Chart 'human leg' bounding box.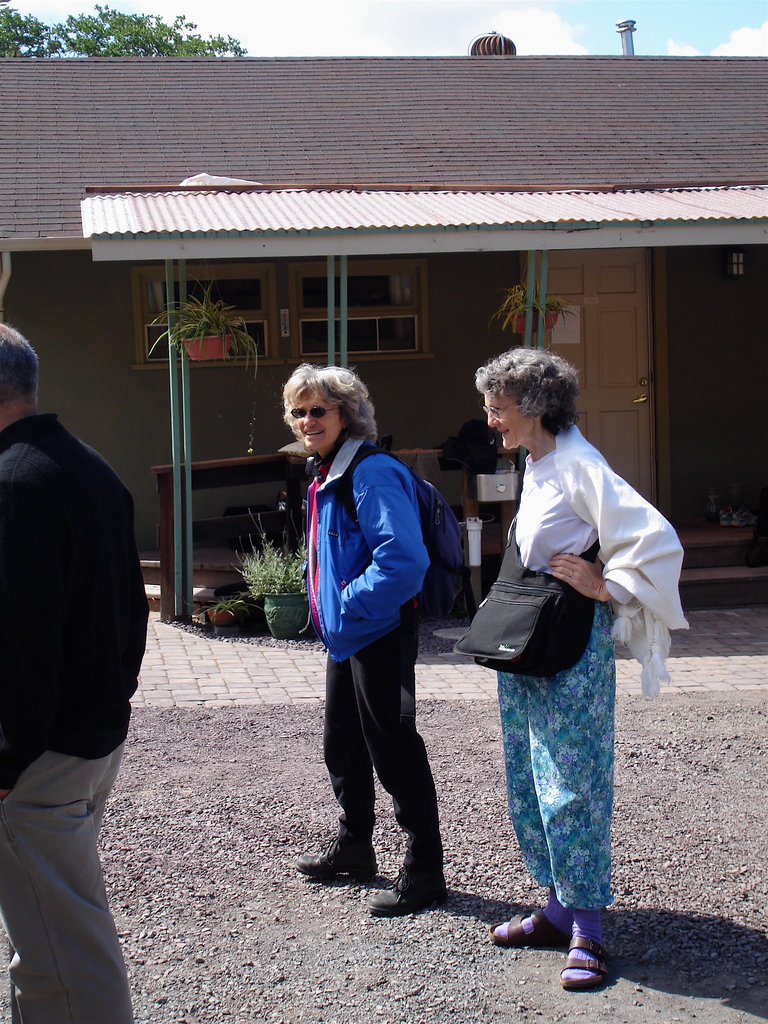
Charted: 351:636:456:909.
